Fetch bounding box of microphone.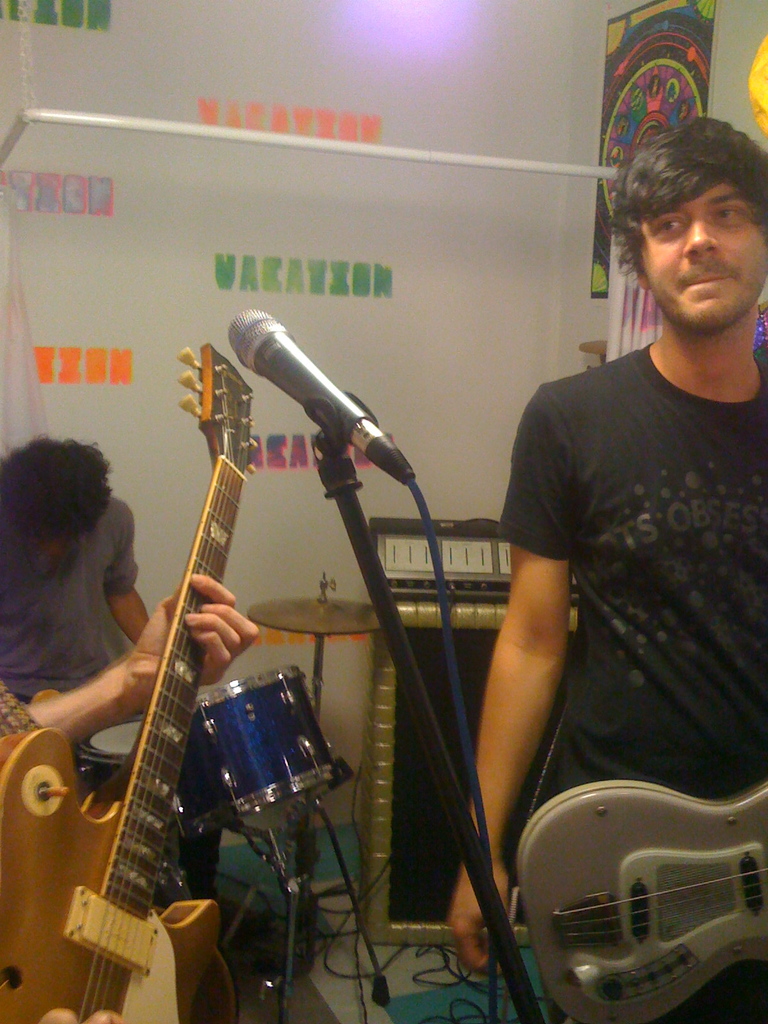
Bbox: {"x1": 211, "y1": 312, "x2": 420, "y2": 468}.
